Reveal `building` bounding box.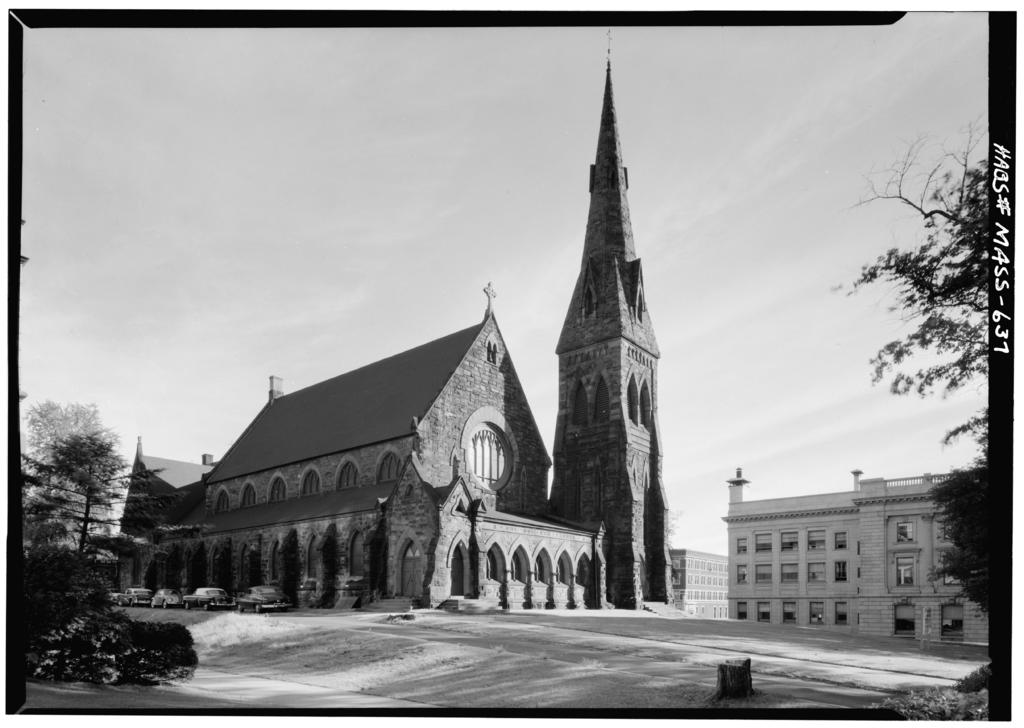
Revealed: 719/467/986/646.
